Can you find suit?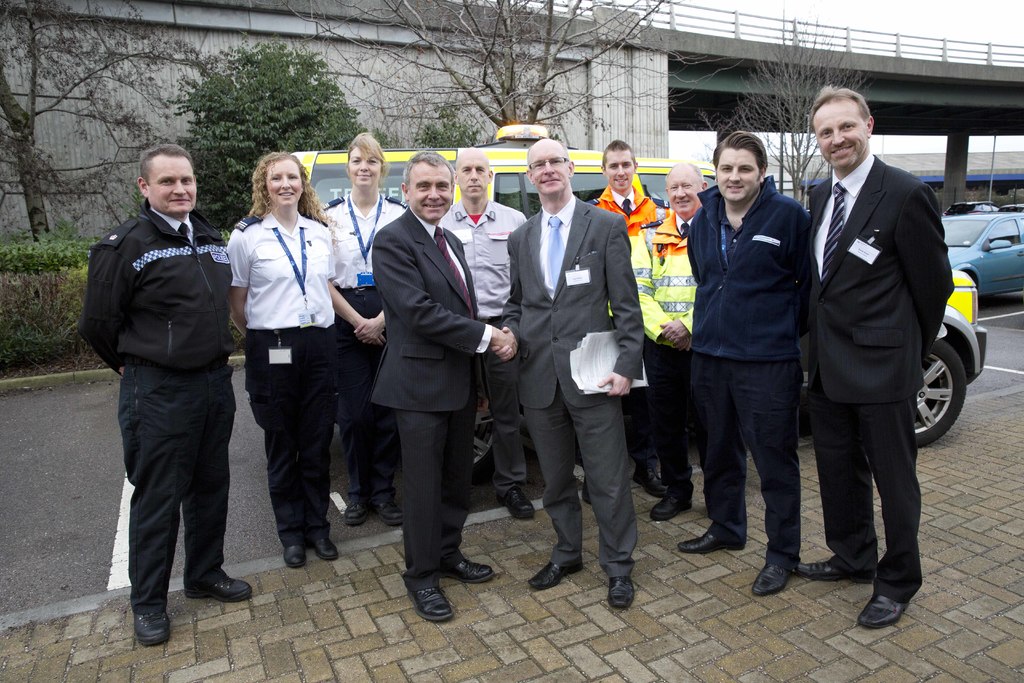
Yes, bounding box: [799, 152, 950, 592].
